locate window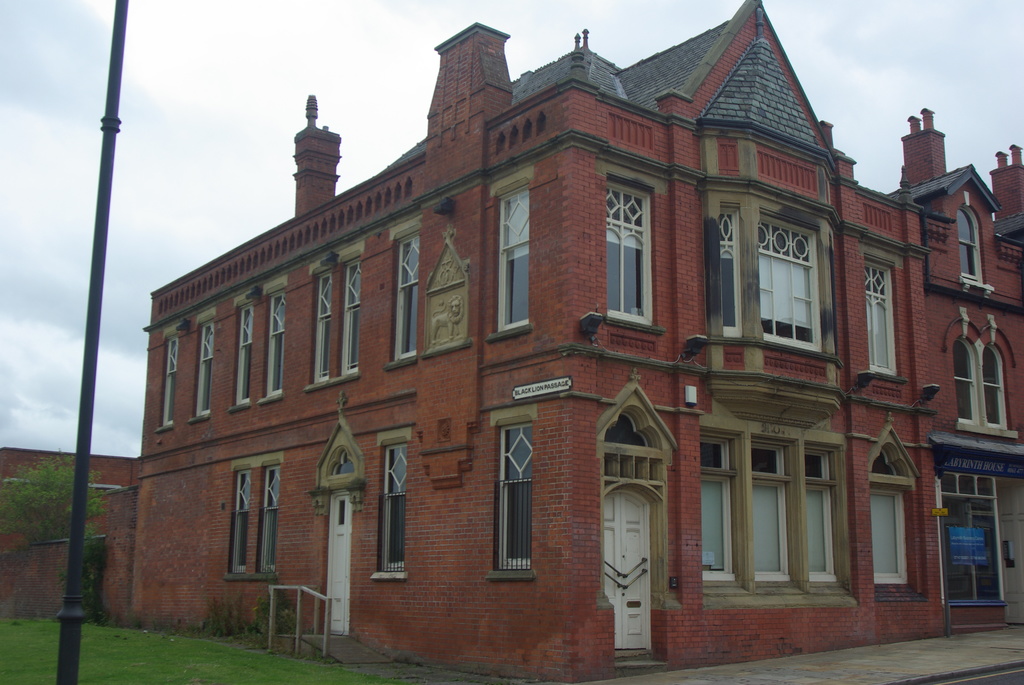
box(939, 310, 1023, 448)
